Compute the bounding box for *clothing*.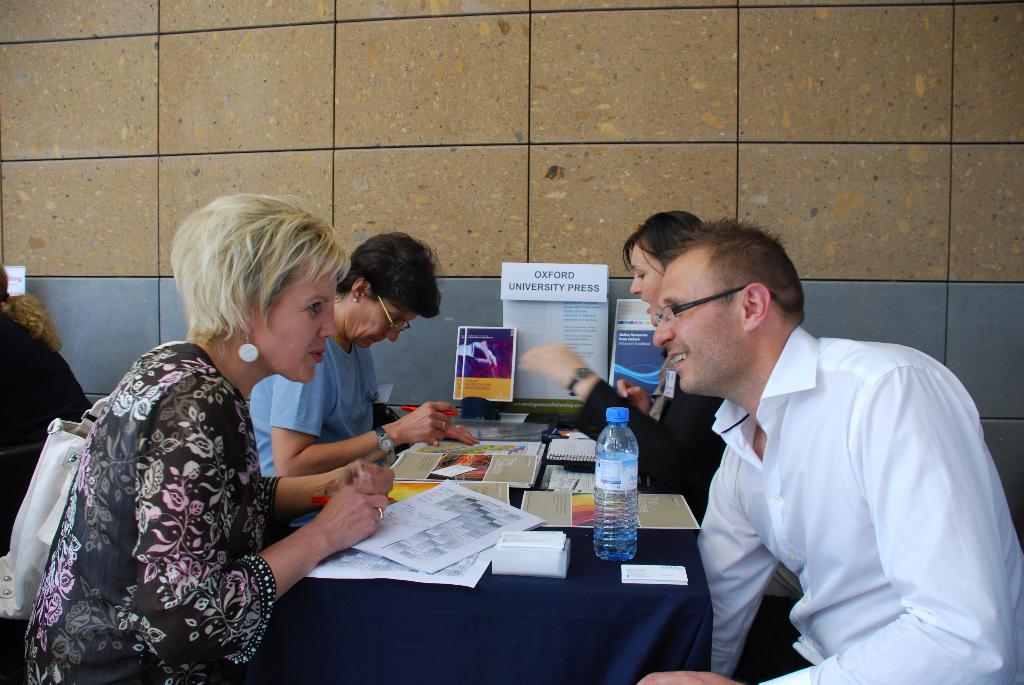
246/334/391/482.
